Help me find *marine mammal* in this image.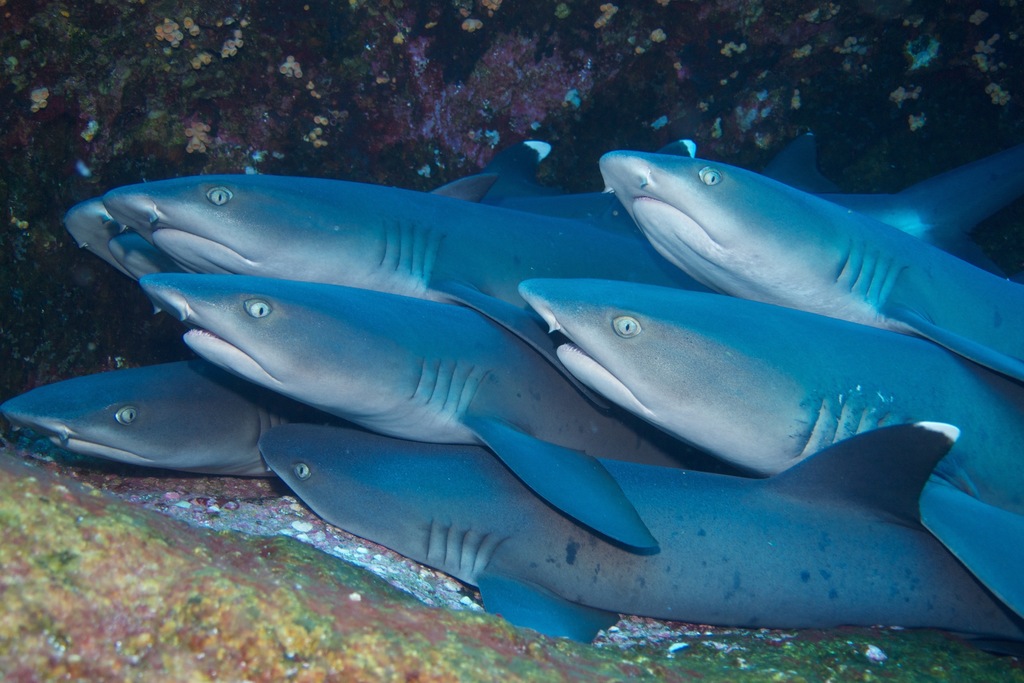
Found it: 596, 152, 1023, 382.
